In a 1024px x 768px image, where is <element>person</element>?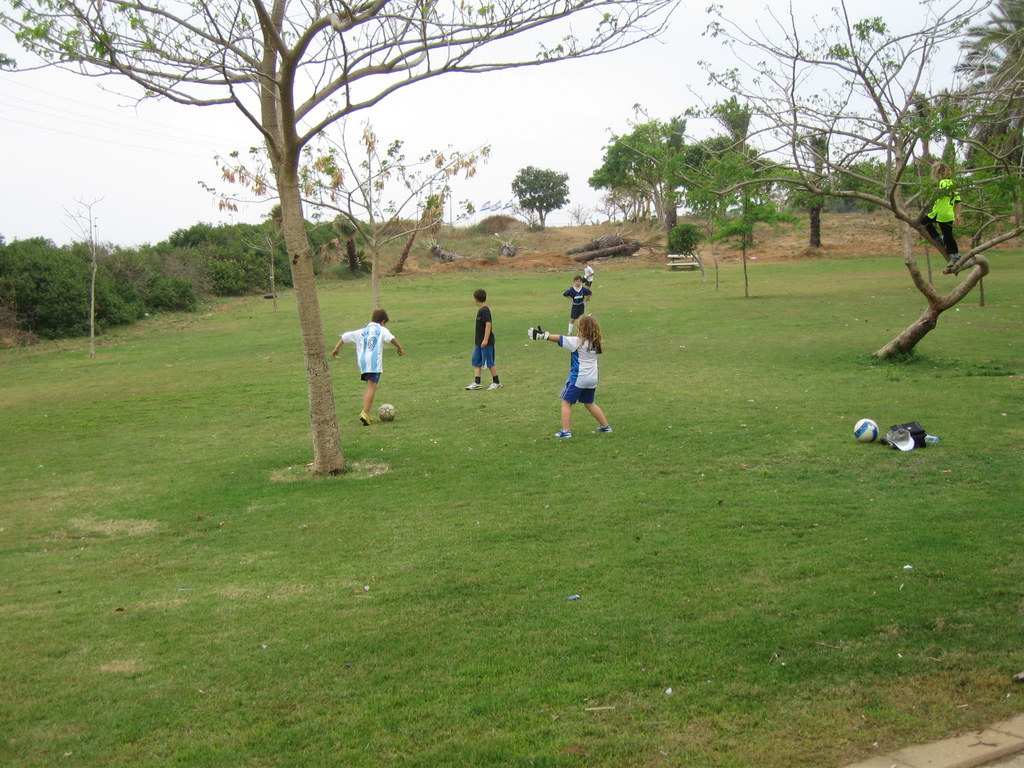
Rect(467, 286, 507, 392).
